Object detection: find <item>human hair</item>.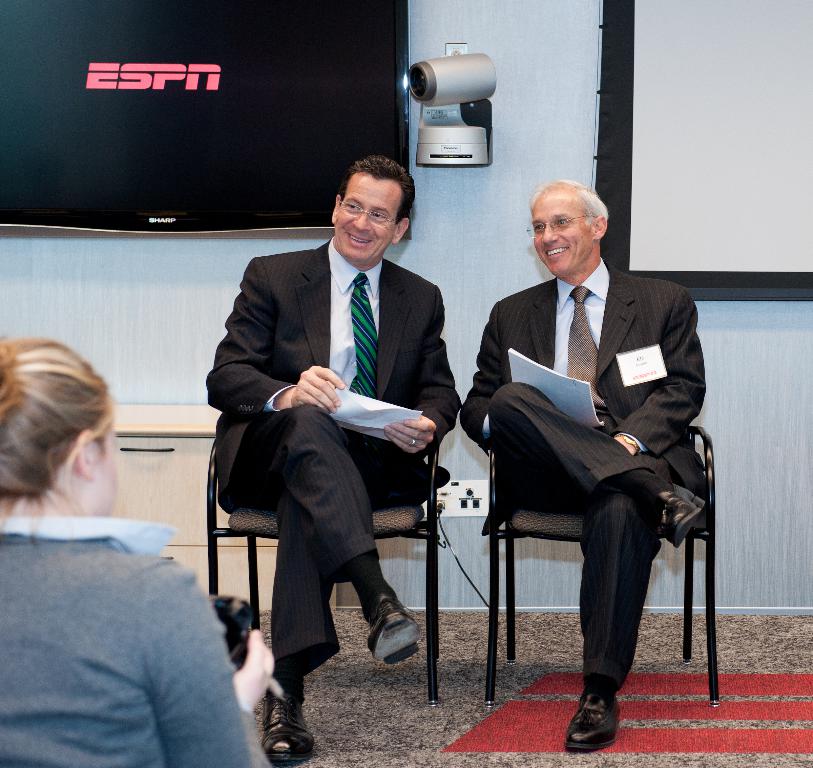
333, 154, 415, 227.
